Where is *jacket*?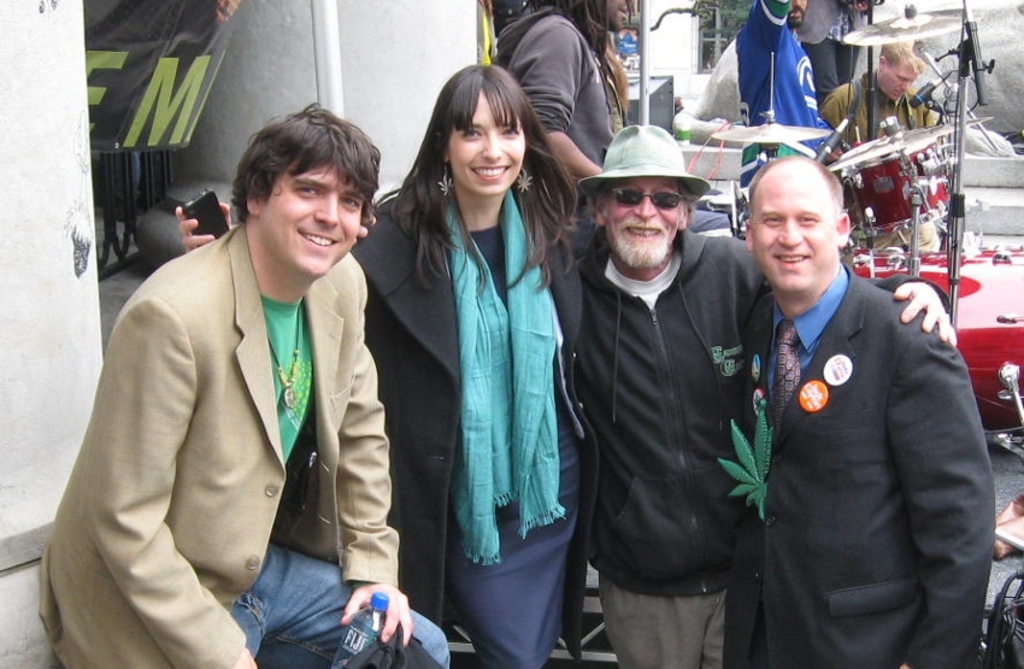
box(566, 225, 952, 594).
